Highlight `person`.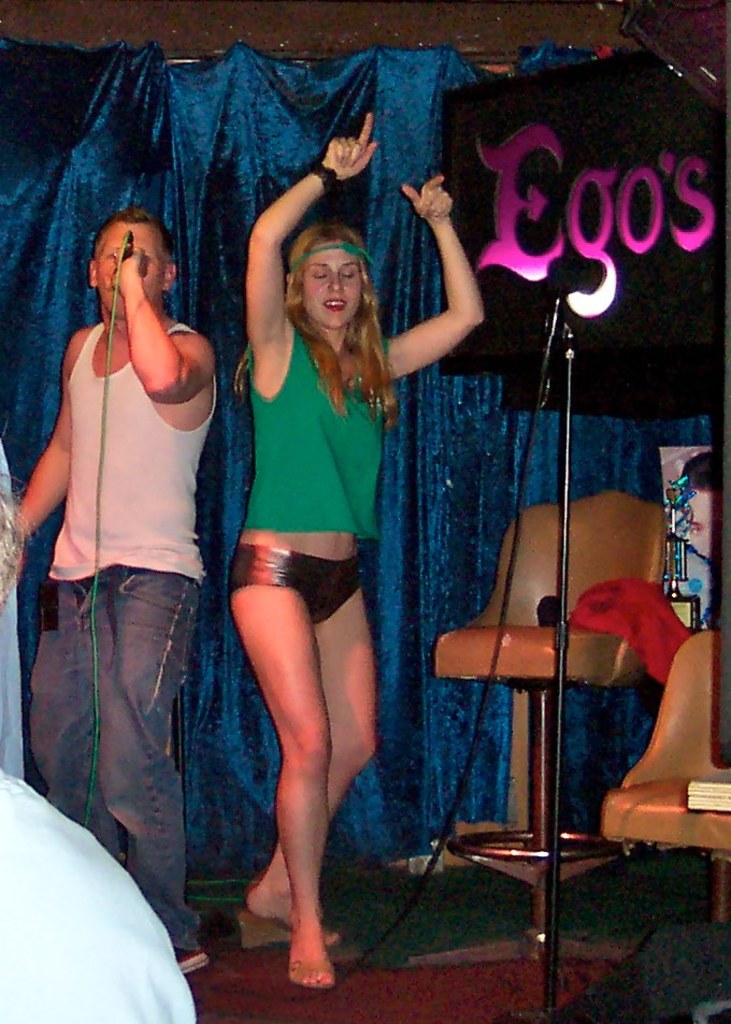
Highlighted region: {"x1": 202, "y1": 155, "x2": 418, "y2": 1023}.
